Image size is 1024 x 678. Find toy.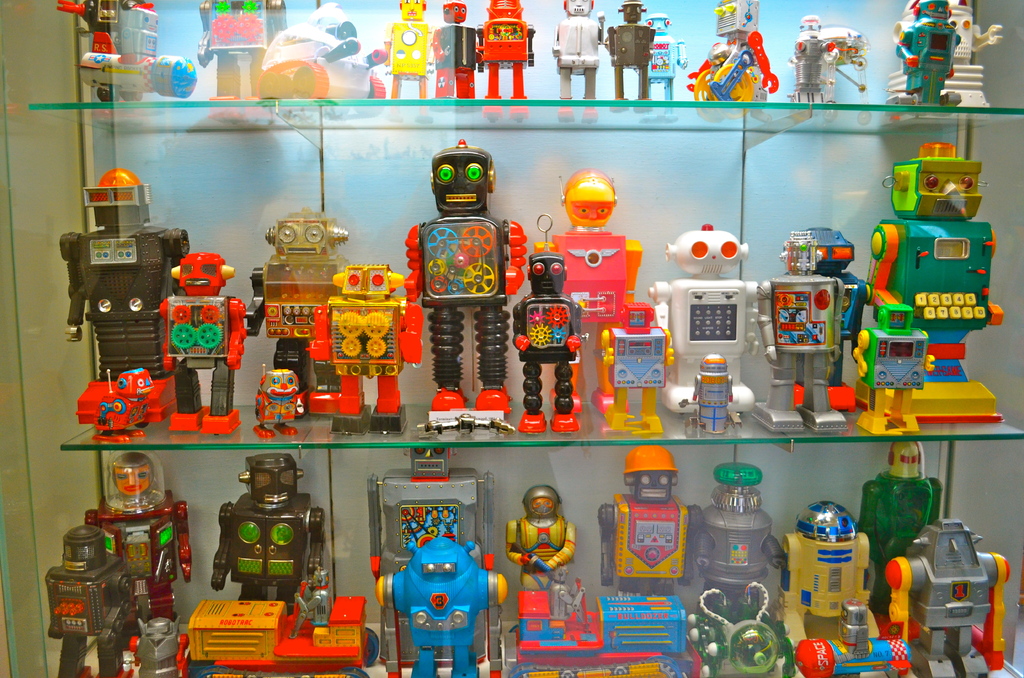
rect(98, 451, 193, 670).
